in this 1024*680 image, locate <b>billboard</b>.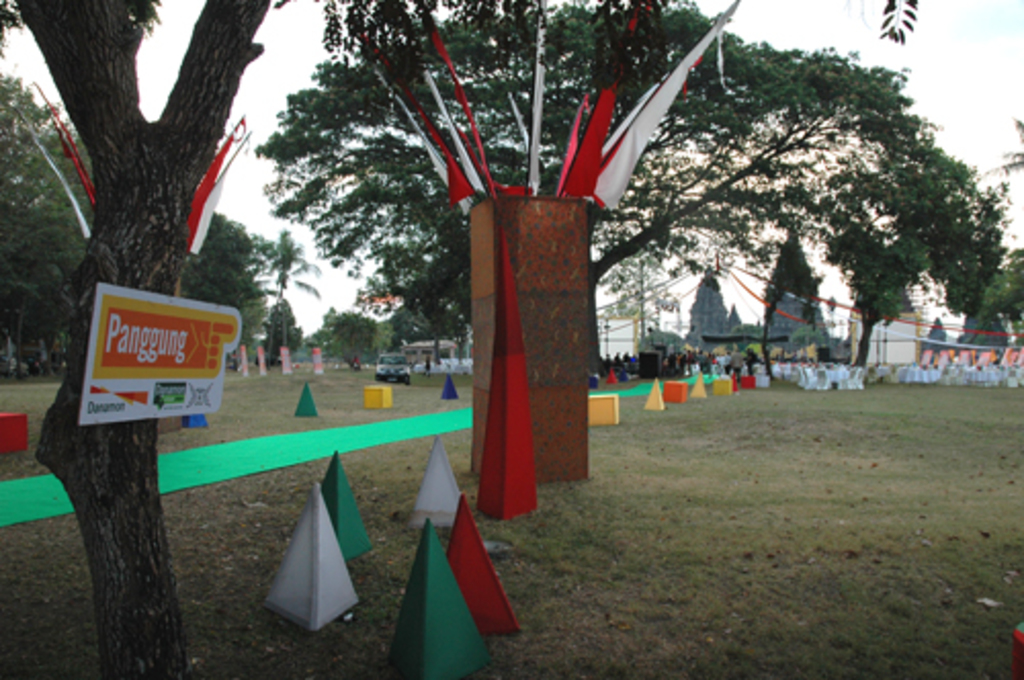
Bounding box: pyautogui.locateOnScreen(82, 281, 250, 426).
